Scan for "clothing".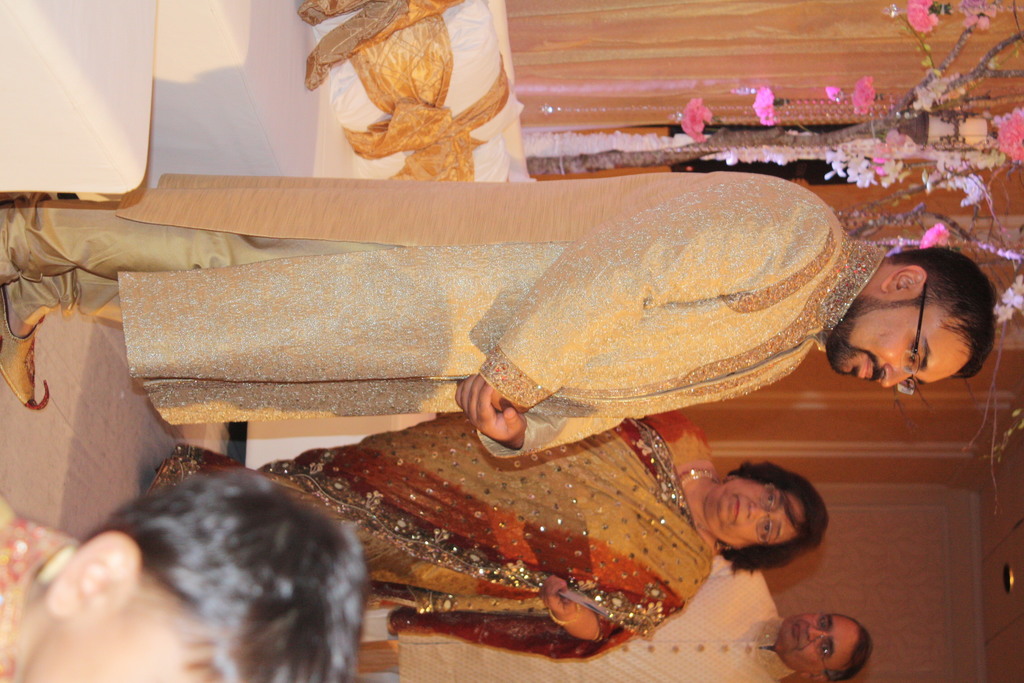
Scan result: x1=0, y1=173, x2=888, y2=461.
